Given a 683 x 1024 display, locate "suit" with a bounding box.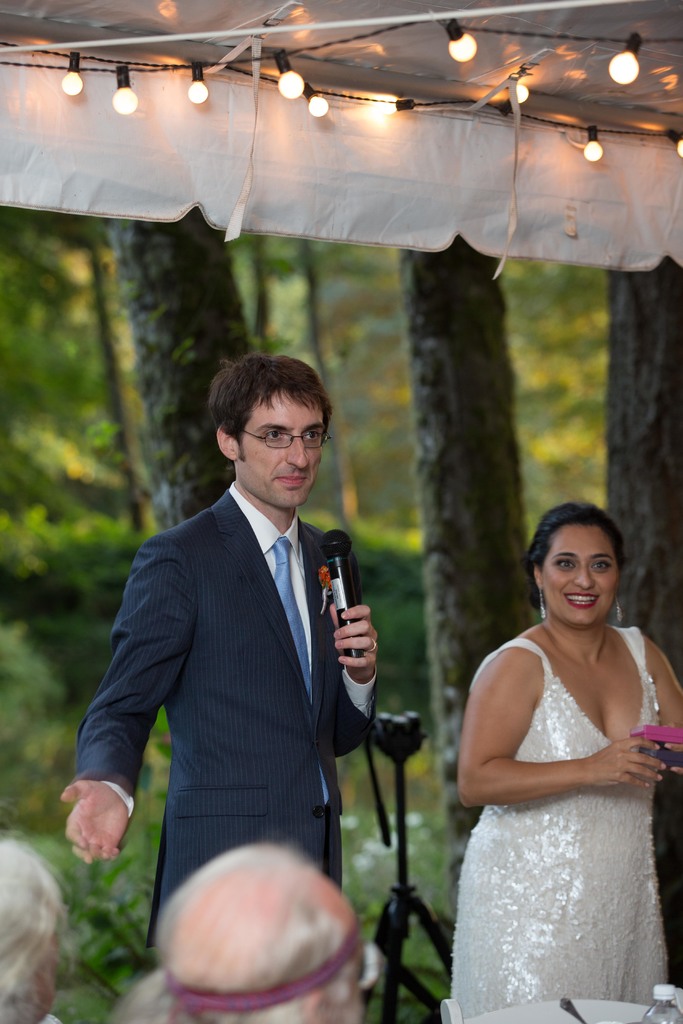
Located: [94,440,397,947].
